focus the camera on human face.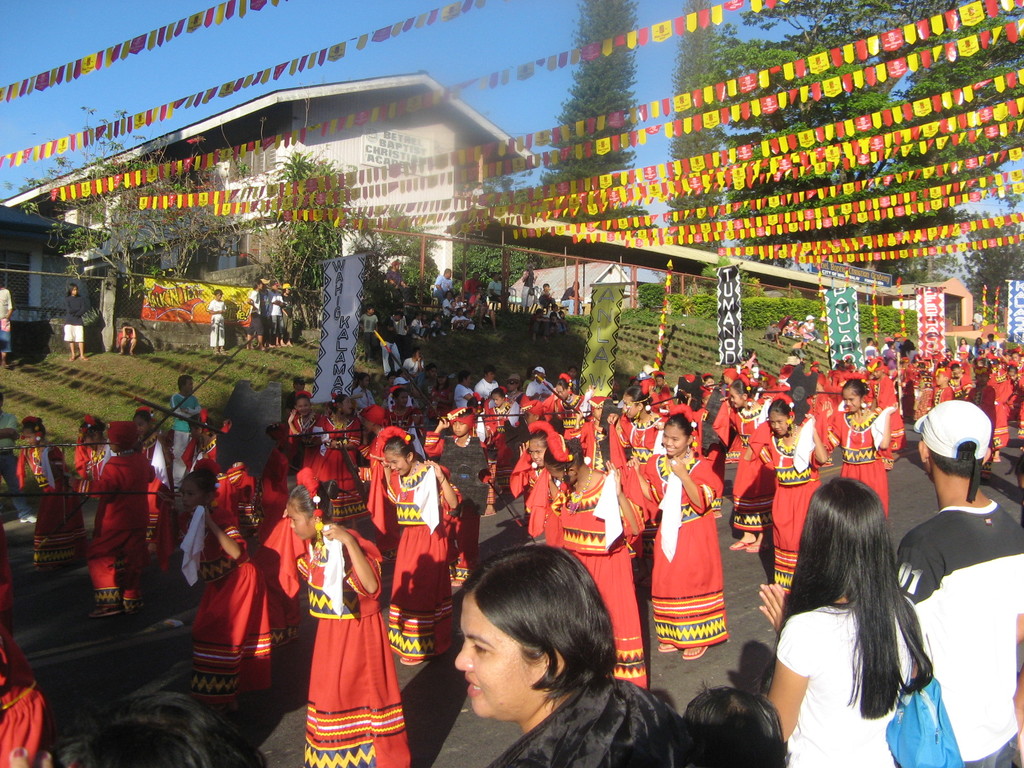
Focus region: [842,387,862,414].
